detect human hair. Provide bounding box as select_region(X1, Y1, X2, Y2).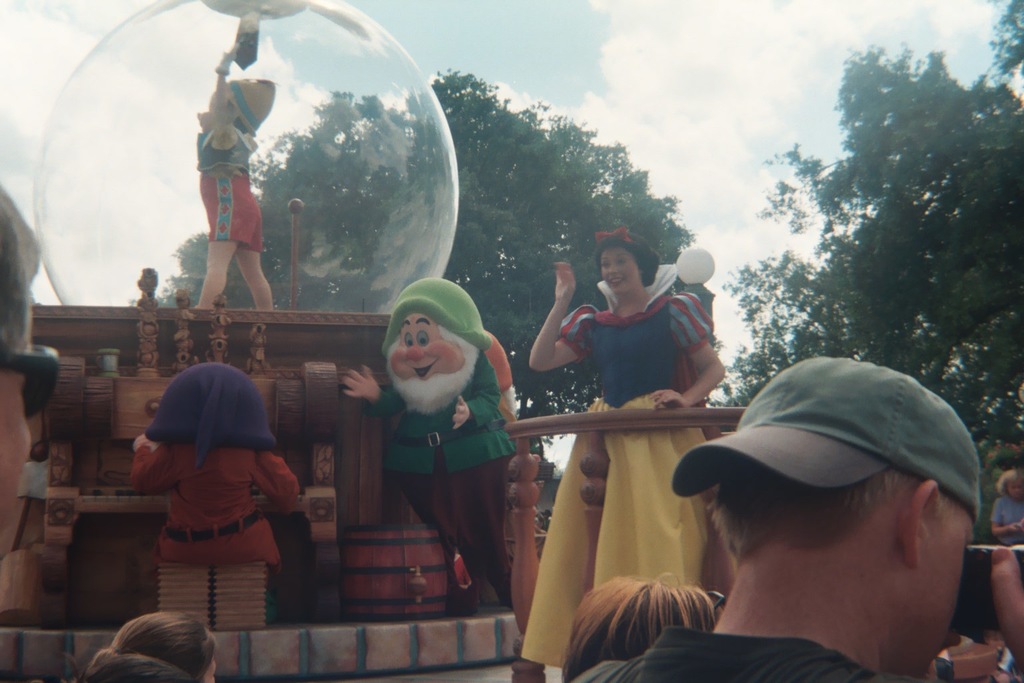
select_region(83, 651, 193, 682).
